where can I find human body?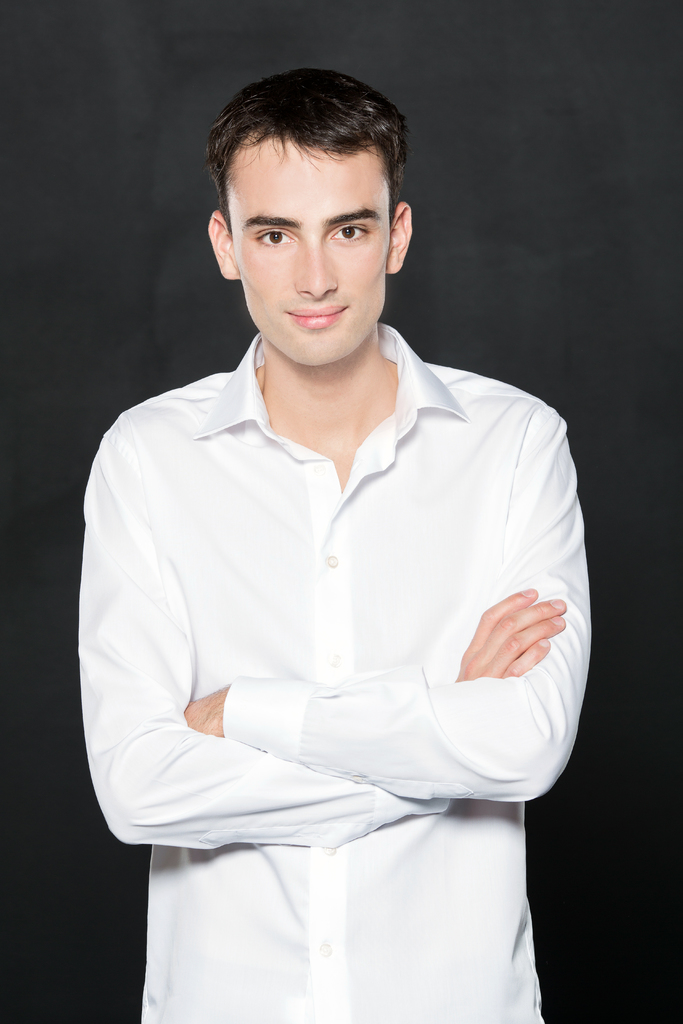
You can find it at region(80, 151, 616, 1023).
